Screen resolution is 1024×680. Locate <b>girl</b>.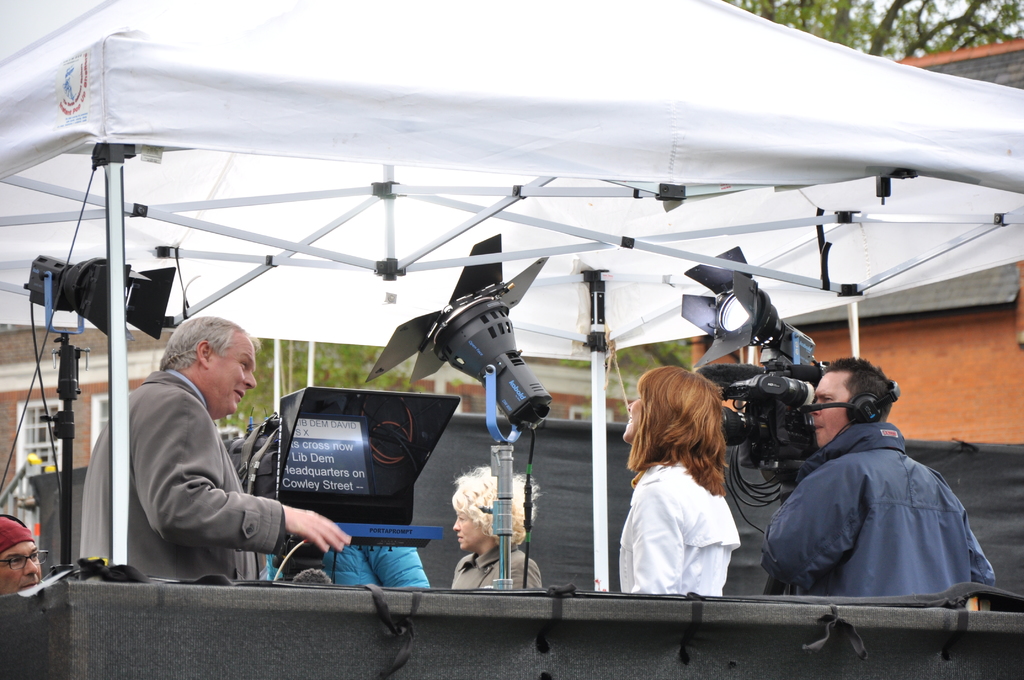
(x1=449, y1=464, x2=546, y2=592).
